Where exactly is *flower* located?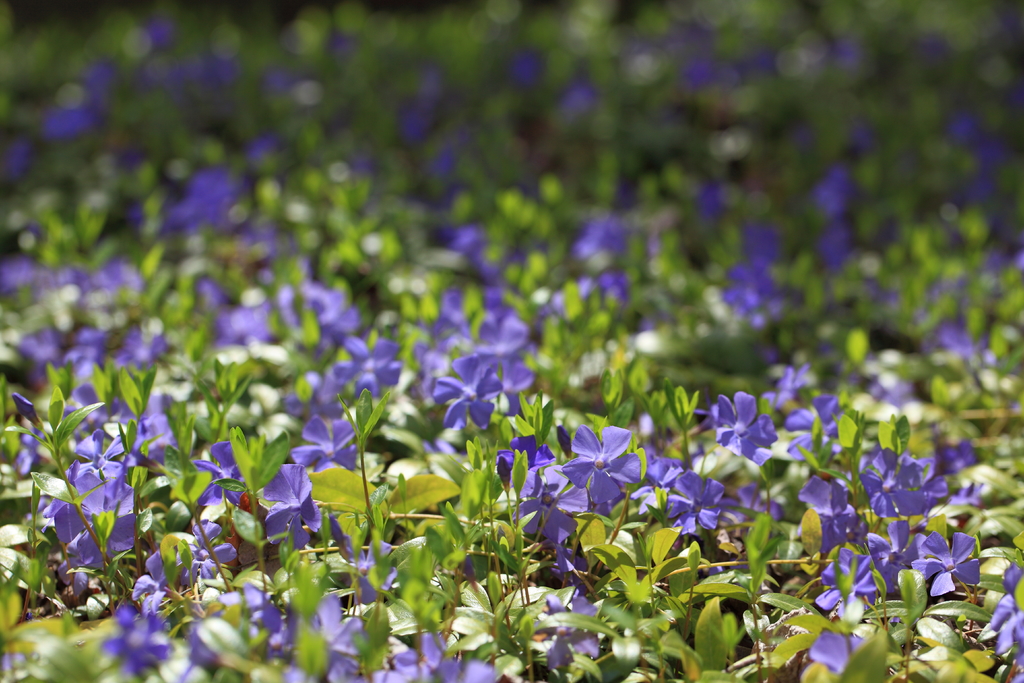
Its bounding box is <bbox>861, 448, 926, 553</bbox>.
